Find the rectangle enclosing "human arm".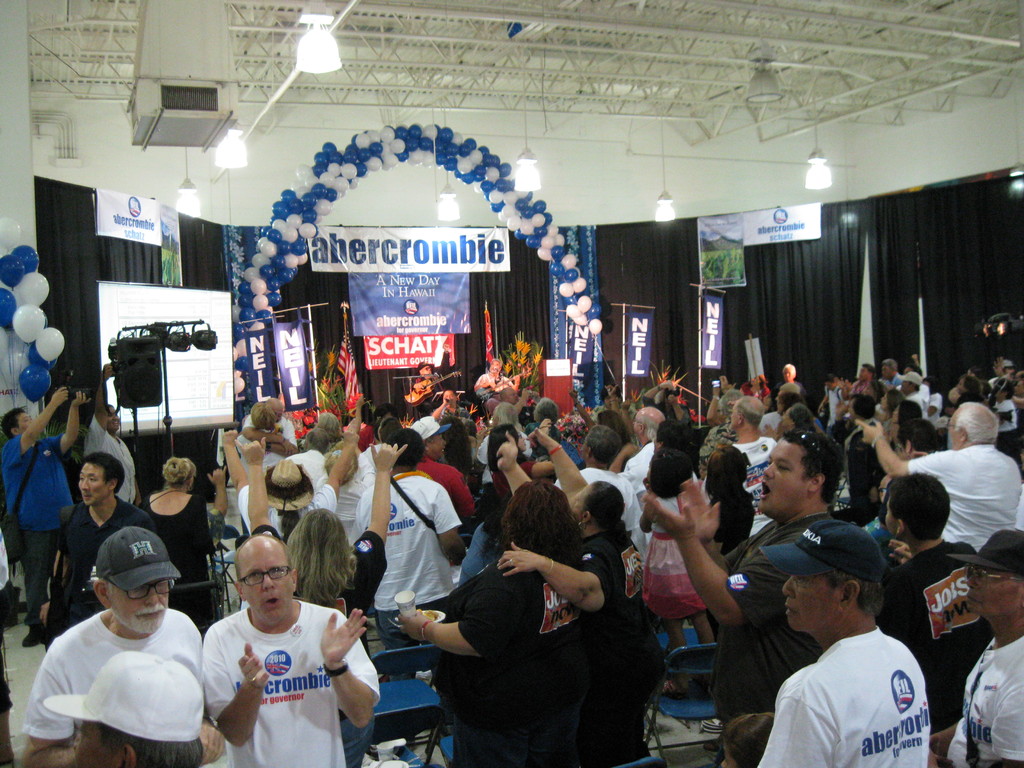
bbox=[227, 417, 246, 521].
